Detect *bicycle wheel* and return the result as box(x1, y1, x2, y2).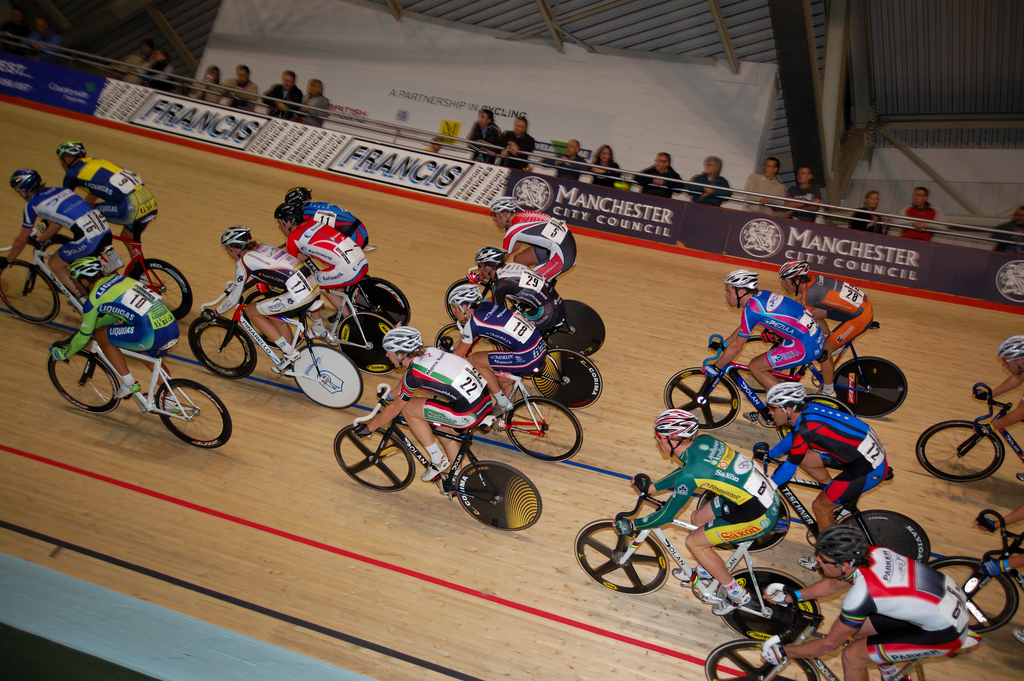
box(912, 414, 1008, 482).
